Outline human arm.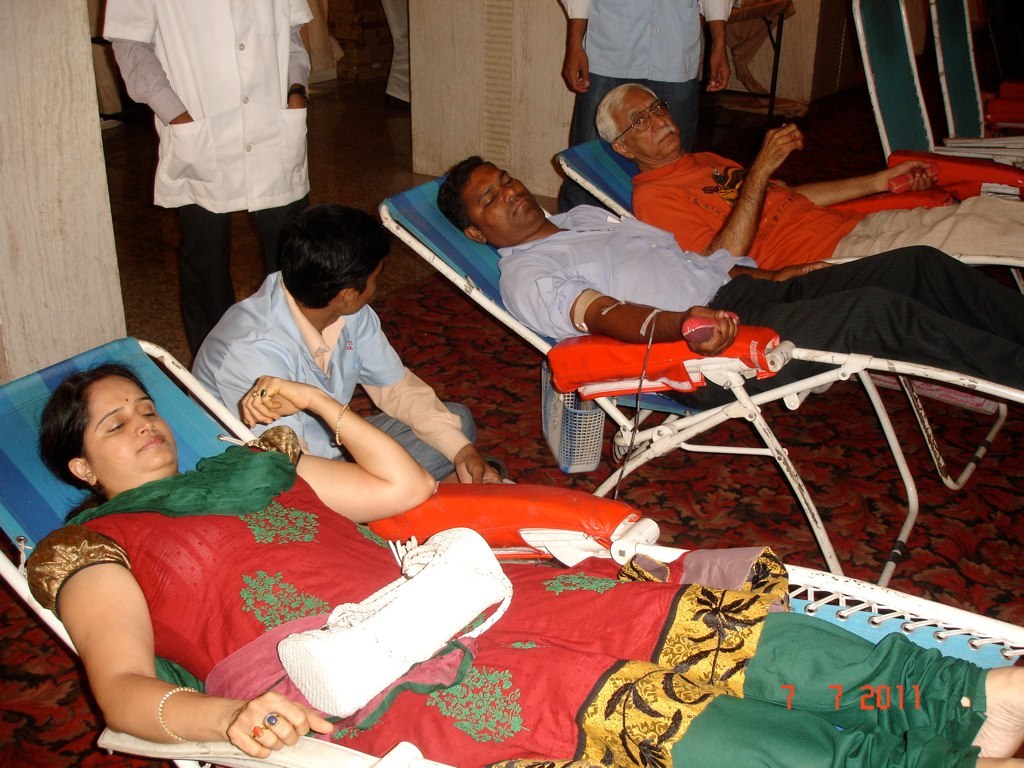
Outline: locate(284, 0, 309, 106).
